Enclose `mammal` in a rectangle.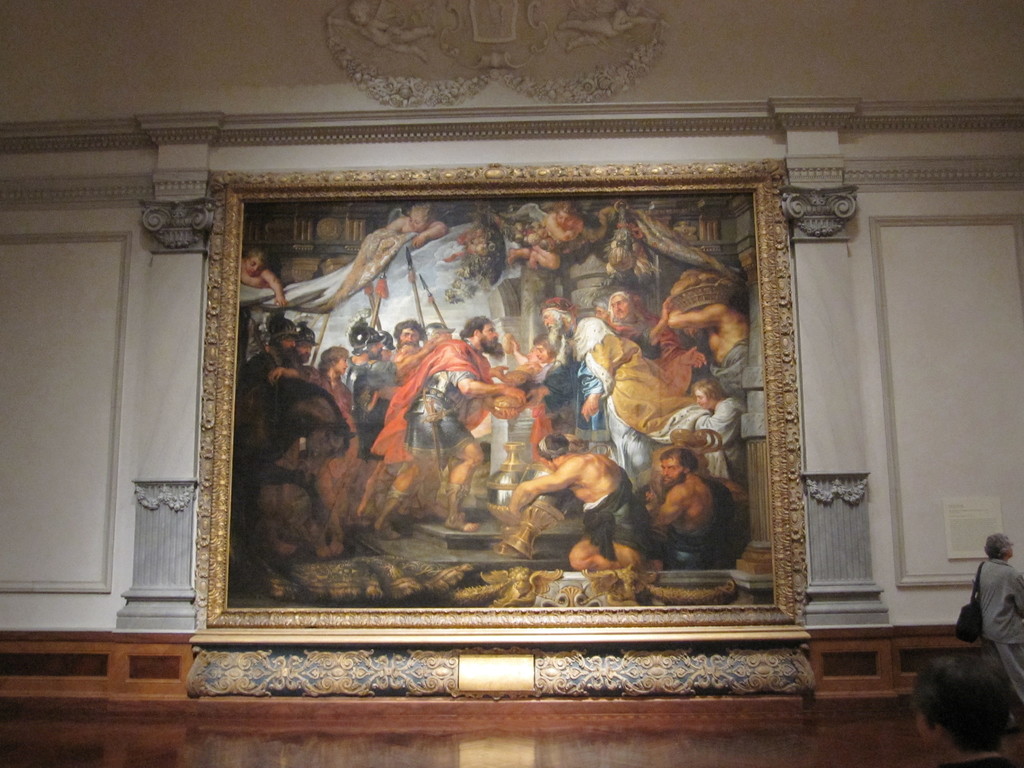
[506, 431, 652, 575].
